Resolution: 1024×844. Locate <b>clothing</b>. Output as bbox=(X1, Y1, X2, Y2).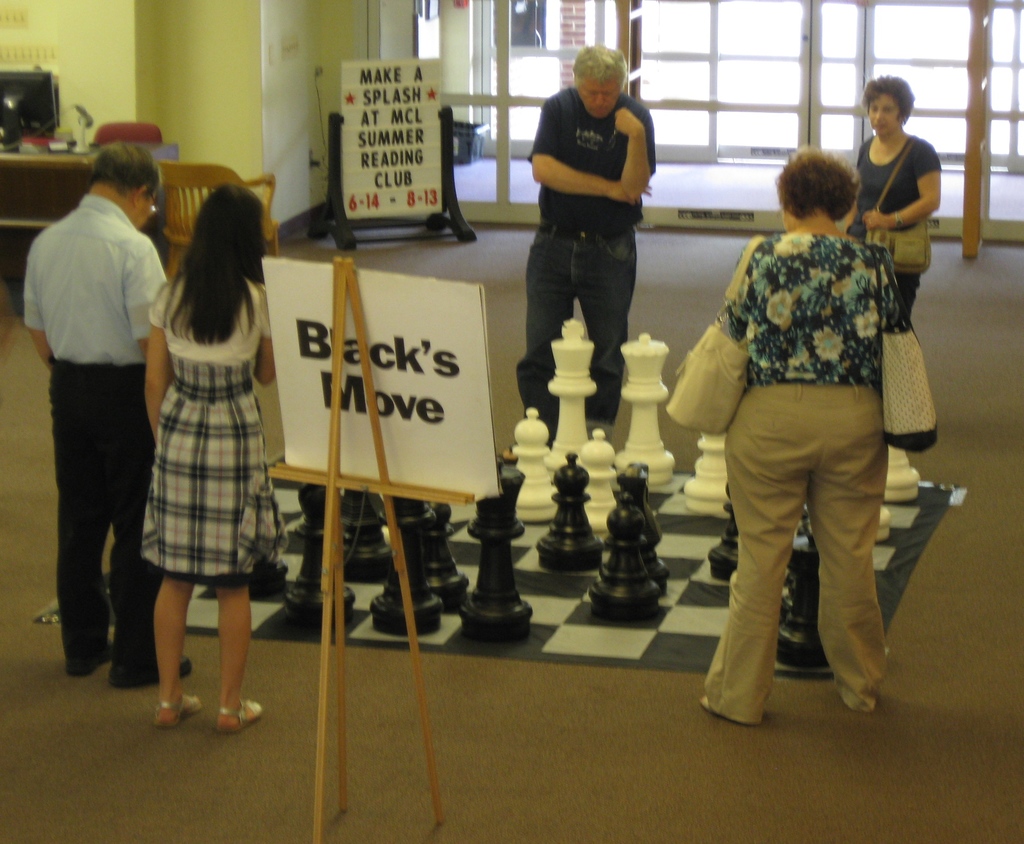
bbox=(19, 193, 172, 690).
